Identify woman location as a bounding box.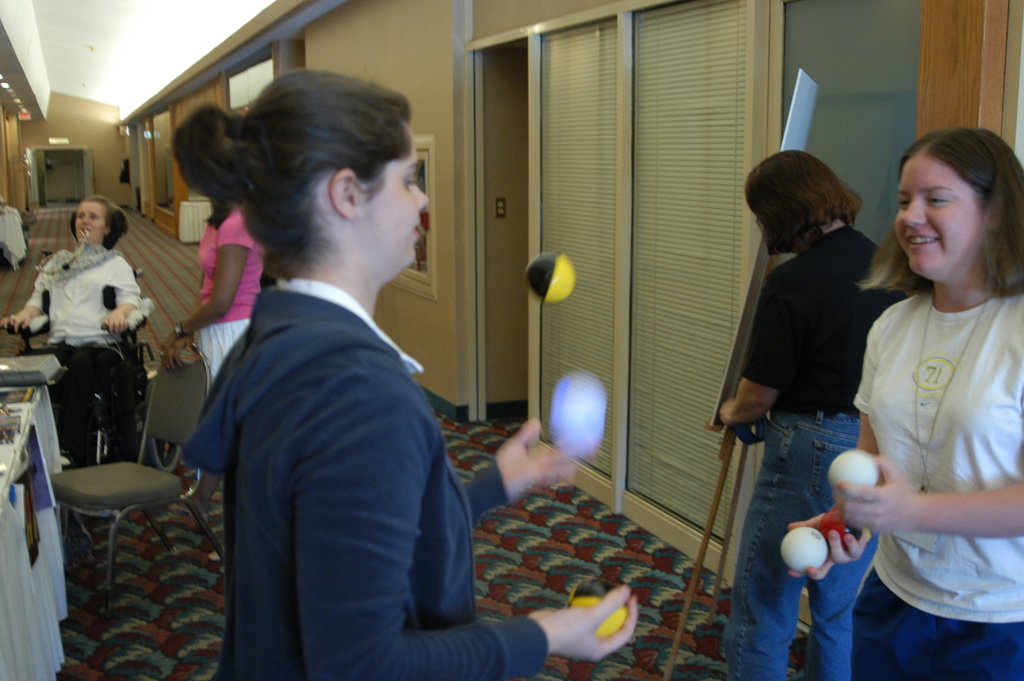
bbox=(770, 120, 1023, 680).
